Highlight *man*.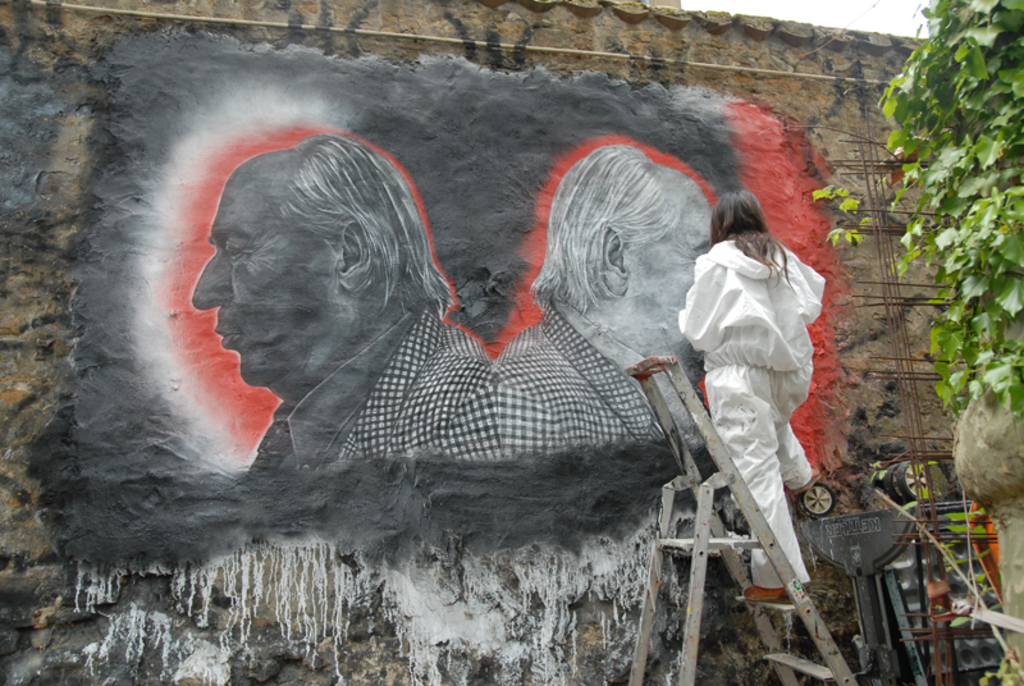
Highlighted region: <box>184,133,507,467</box>.
